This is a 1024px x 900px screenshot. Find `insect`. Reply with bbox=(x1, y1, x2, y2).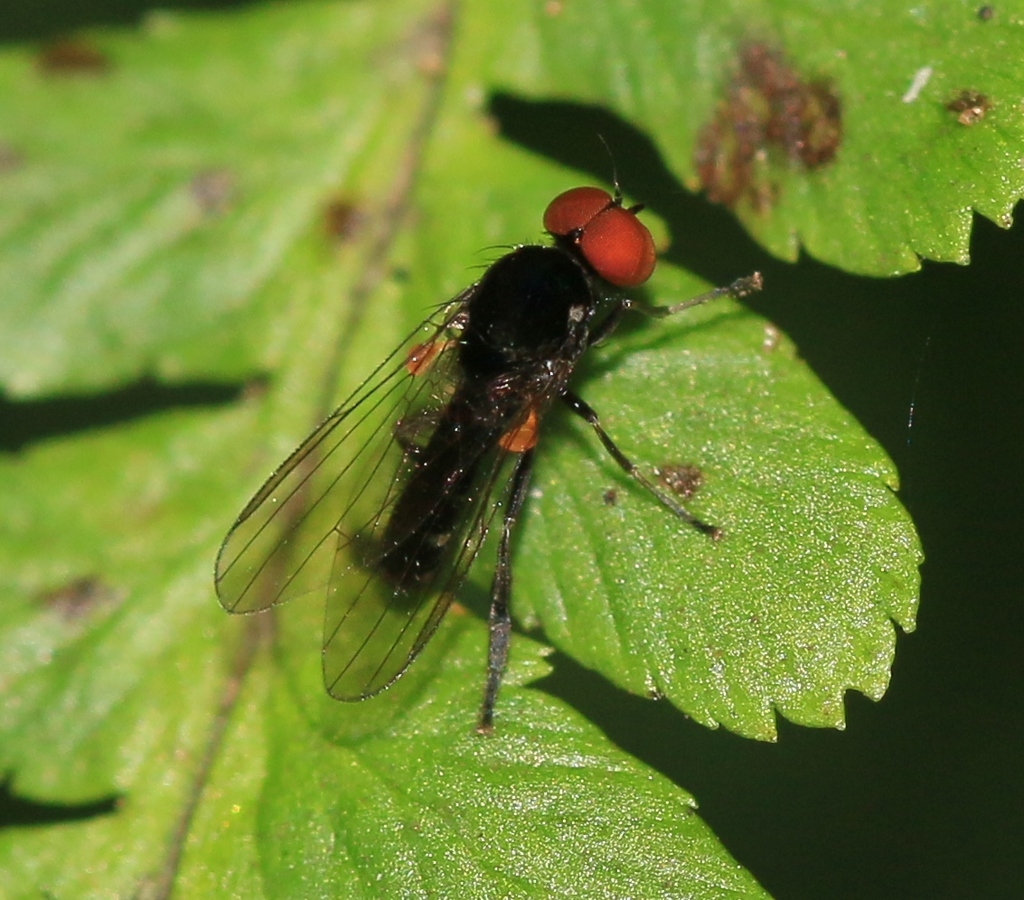
bbox=(207, 133, 774, 730).
